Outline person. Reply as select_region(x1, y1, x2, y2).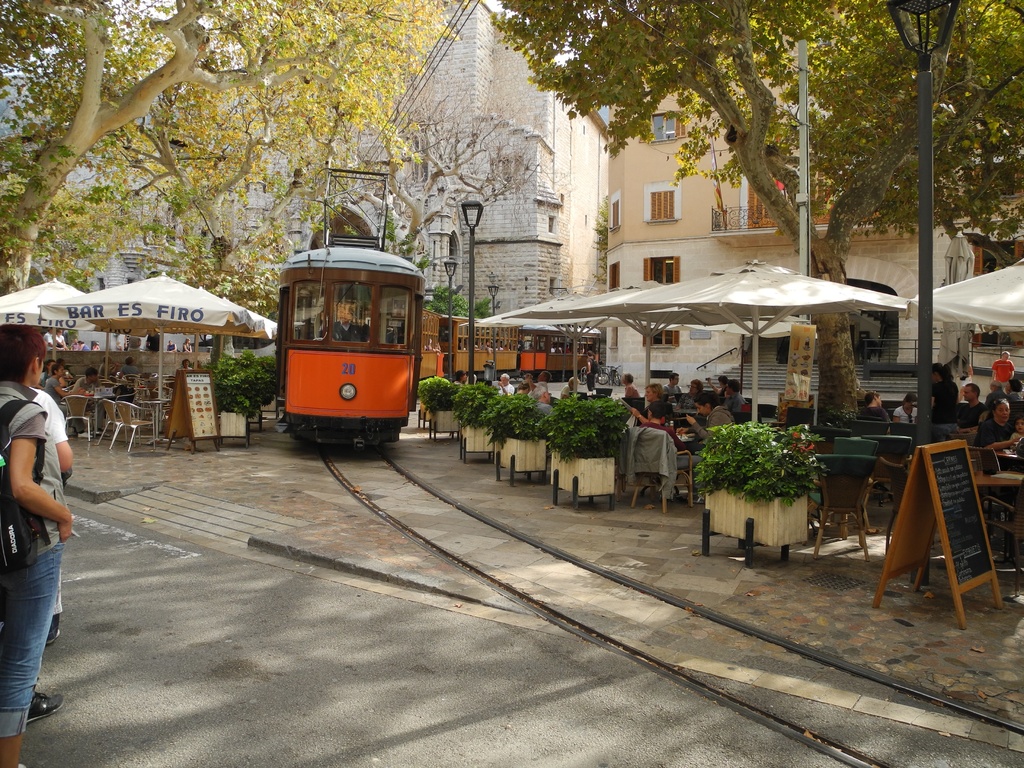
select_region(900, 395, 924, 429).
